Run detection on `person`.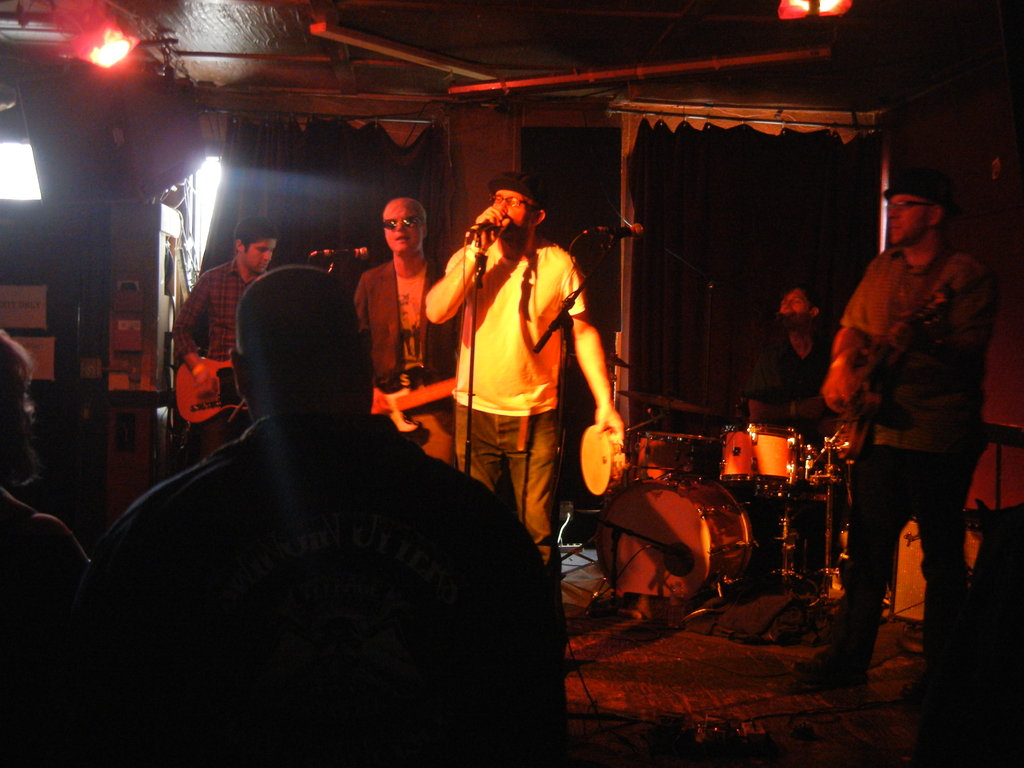
Result: rect(0, 335, 92, 760).
